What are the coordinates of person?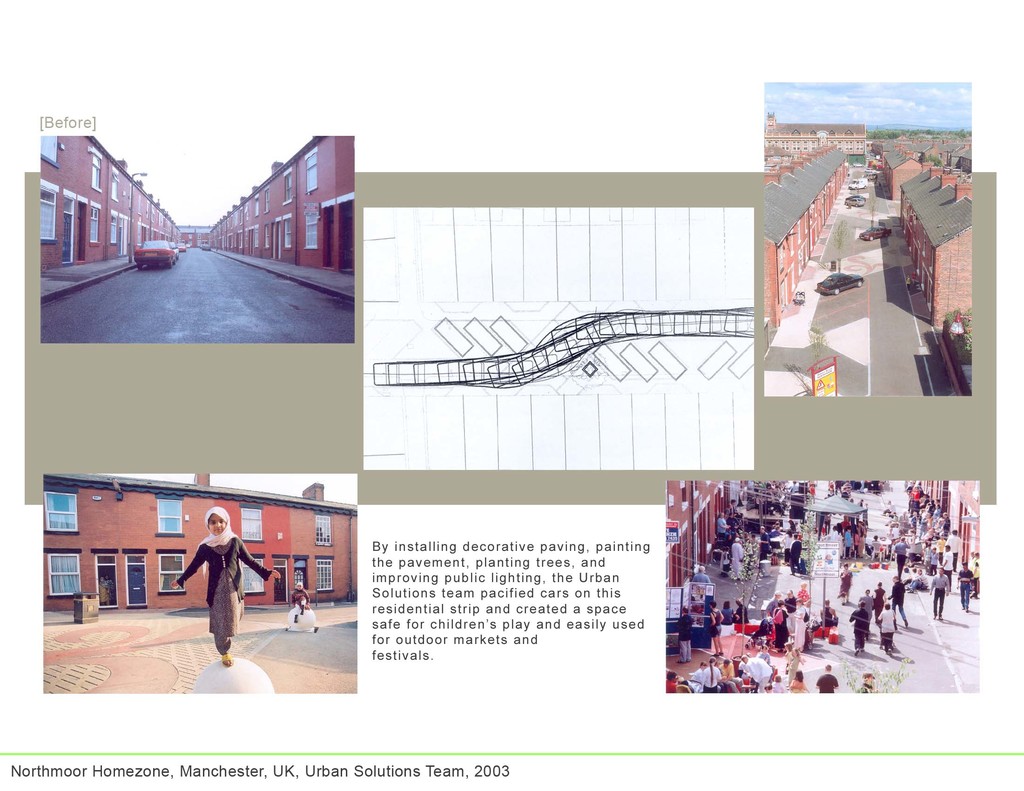
rect(789, 669, 808, 695).
